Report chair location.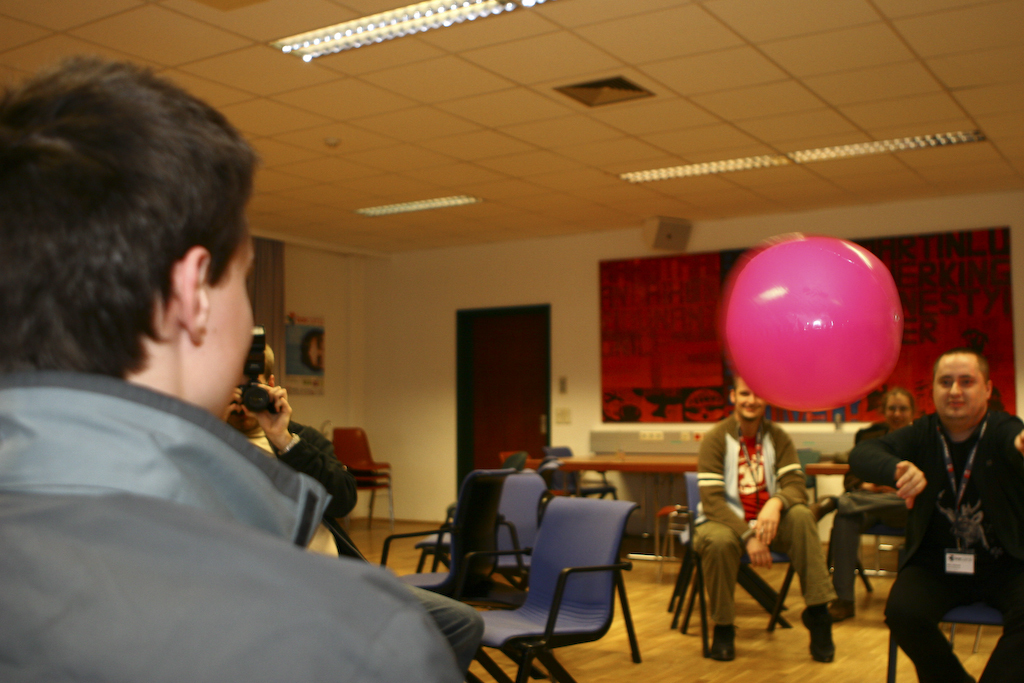
Report: [x1=683, y1=470, x2=800, y2=656].
